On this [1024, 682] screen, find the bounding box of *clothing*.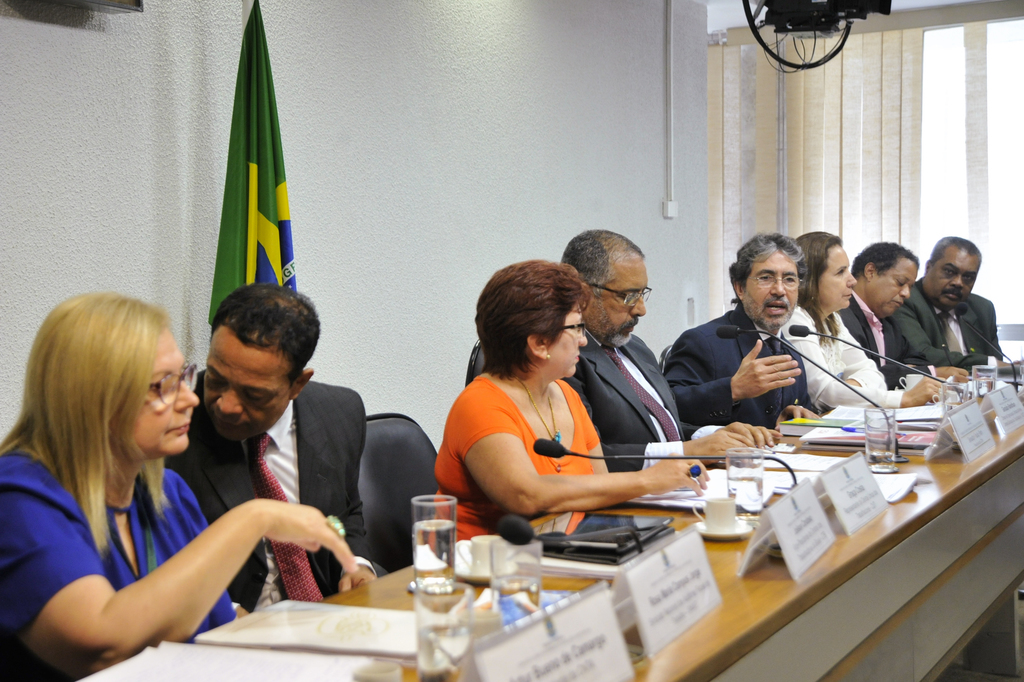
Bounding box: <box>817,289,936,382</box>.
